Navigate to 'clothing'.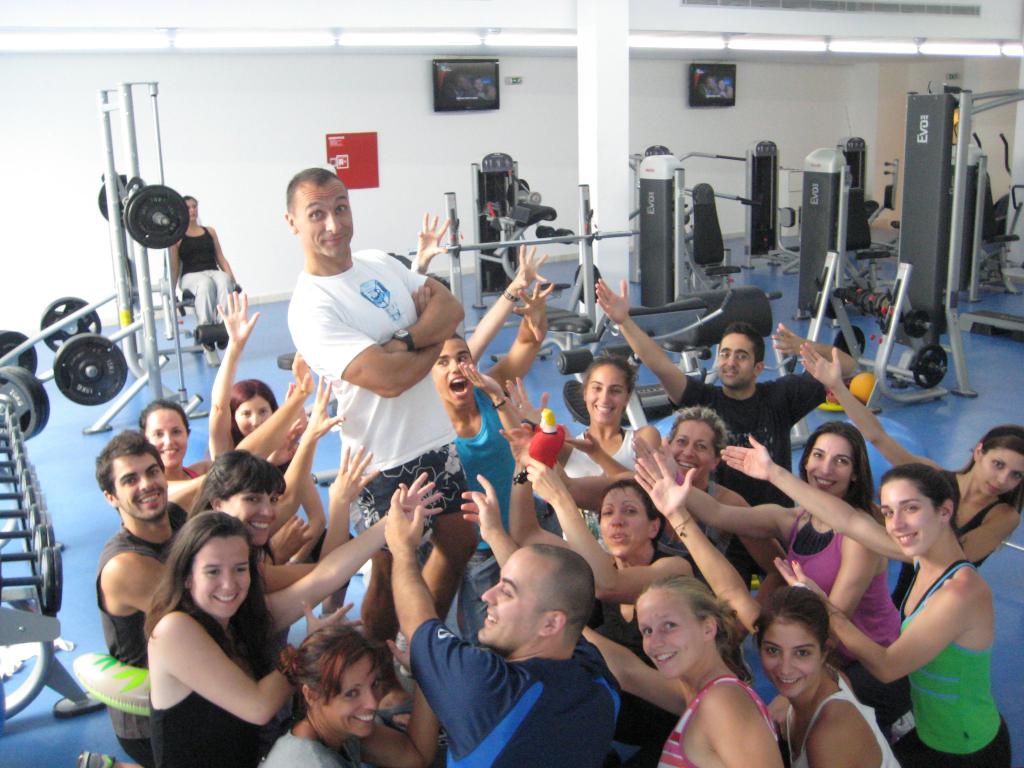
Navigation target: detection(670, 364, 820, 514).
